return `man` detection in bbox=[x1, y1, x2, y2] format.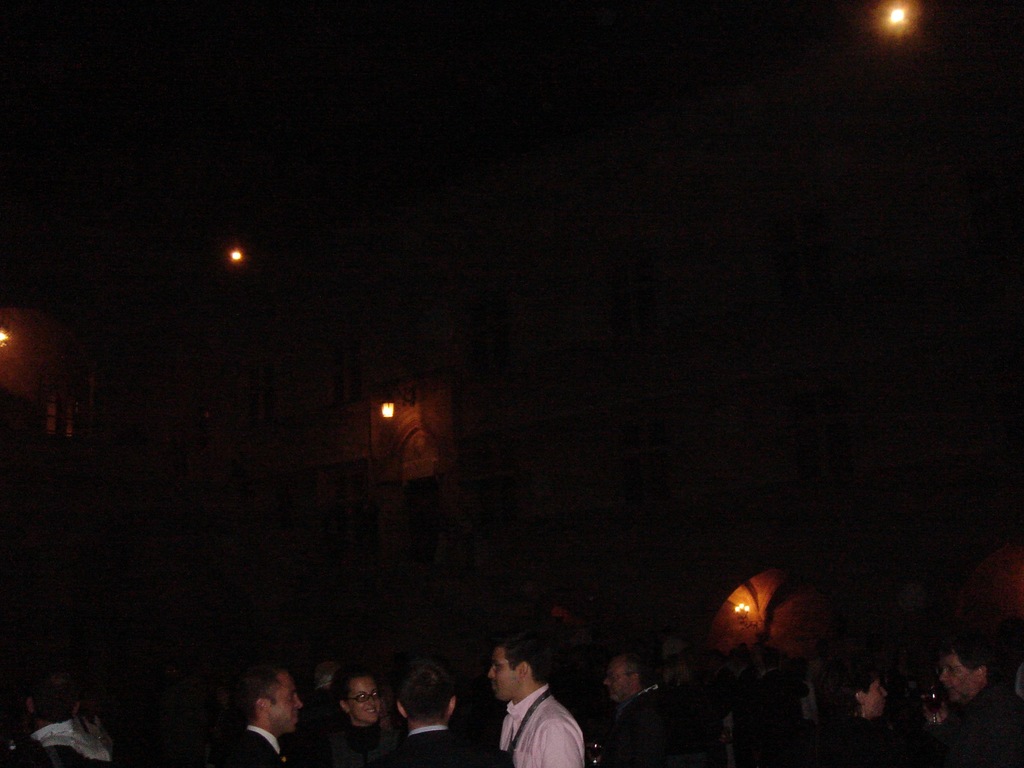
bbox=[388, 662, 520, 767].
